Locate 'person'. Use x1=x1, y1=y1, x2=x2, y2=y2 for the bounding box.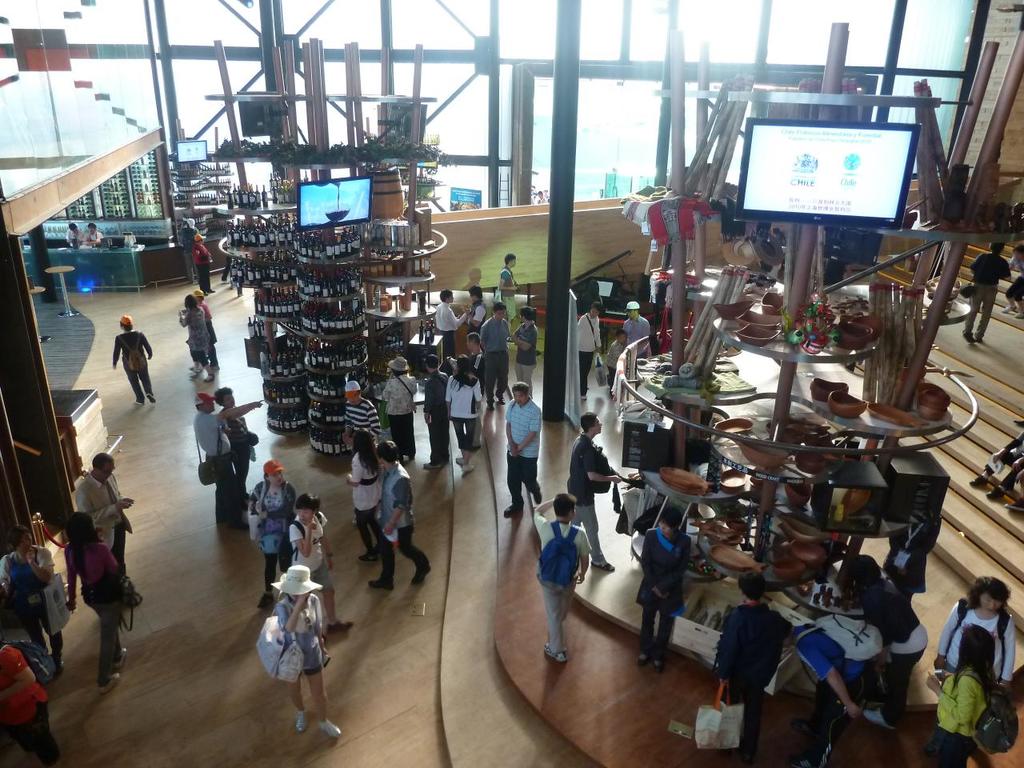
x1=290, y1=492, x2=337, y2=630.
